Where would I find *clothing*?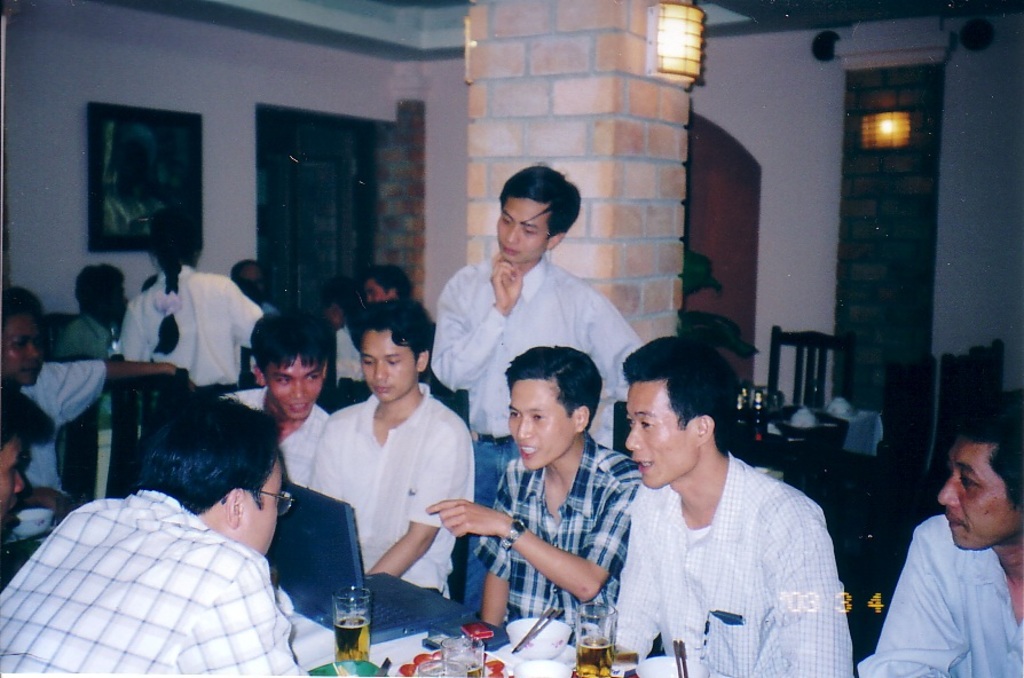
At region(0, 246, 1023, 677).
